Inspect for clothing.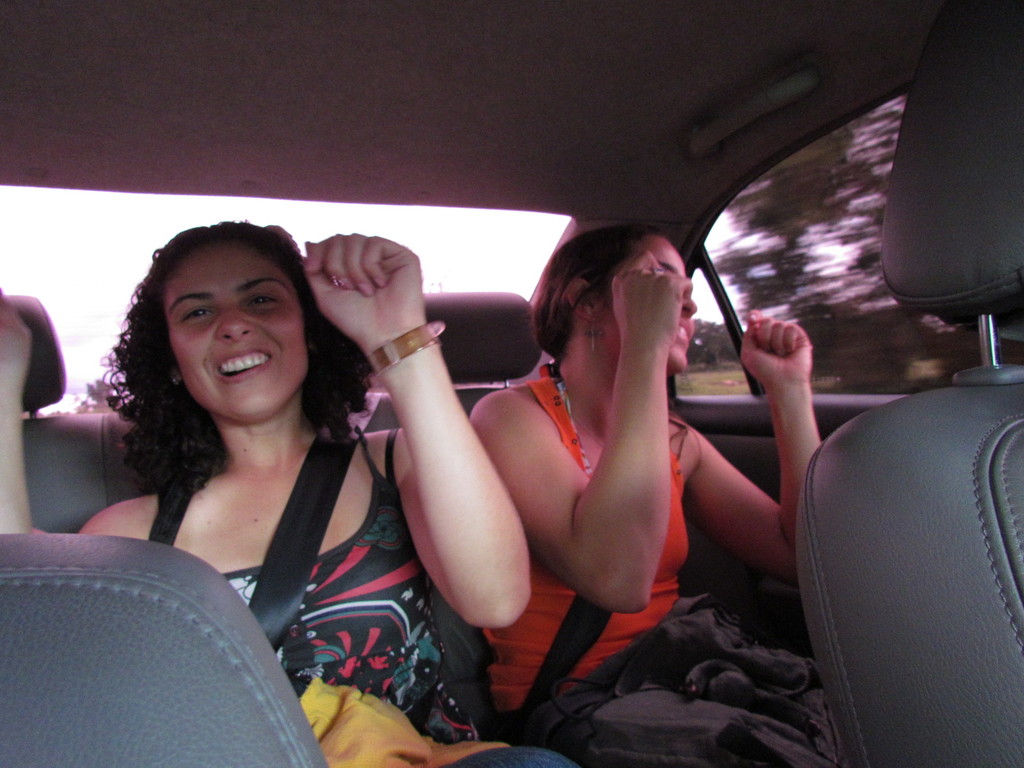
Inspection: Rect(144, 436, 574, 767).
